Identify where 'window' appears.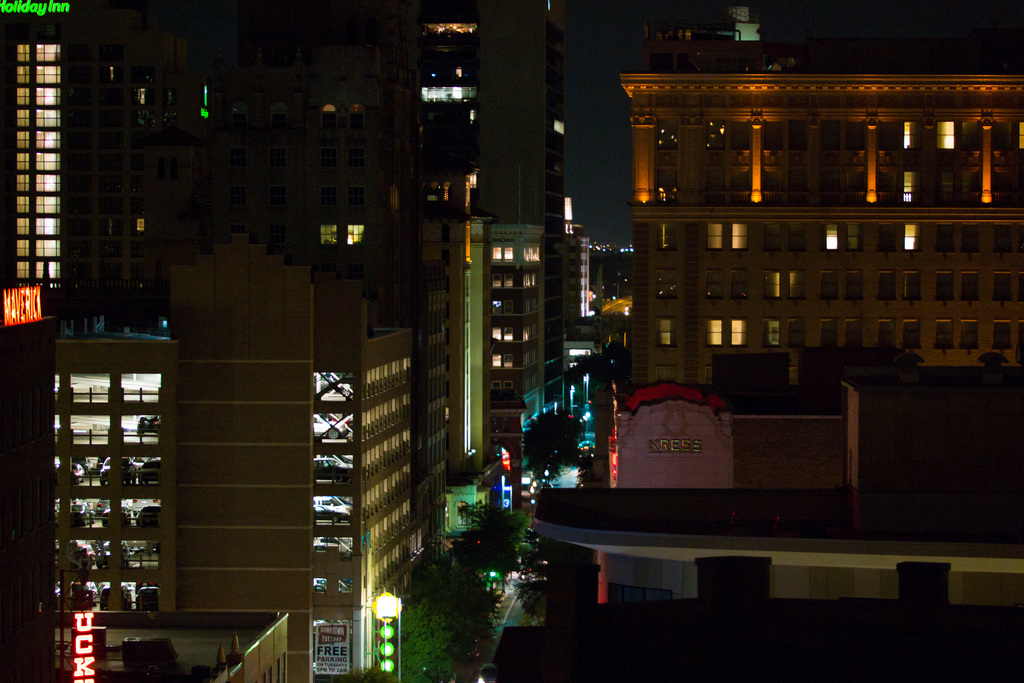
Appears at Rect(939, 320, 977, 352).
